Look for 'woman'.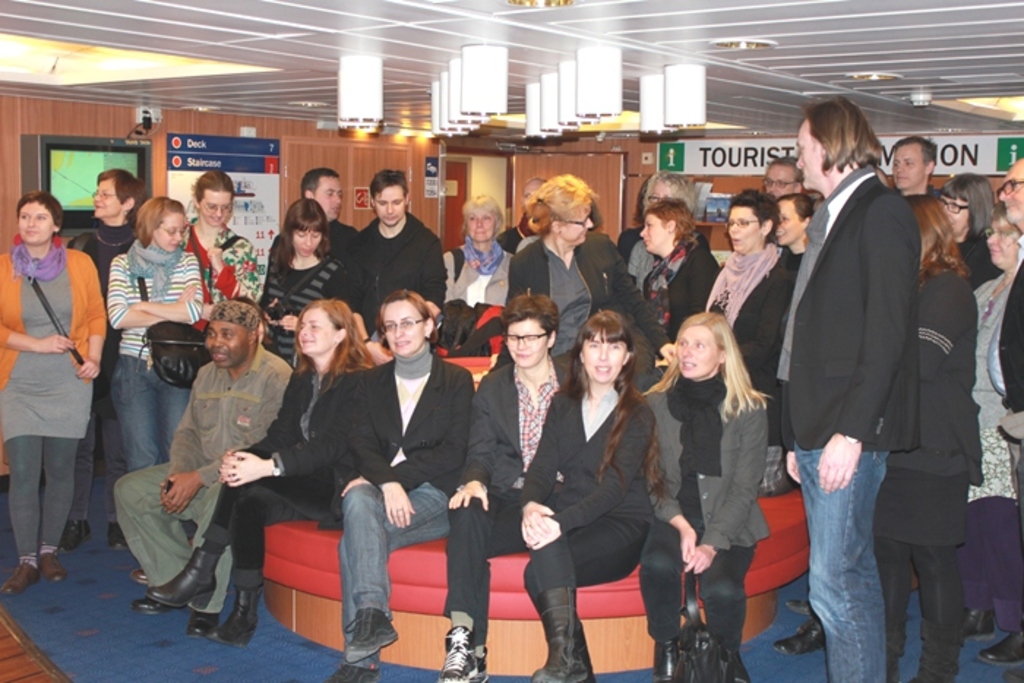
Found: 639,309,775,682.
